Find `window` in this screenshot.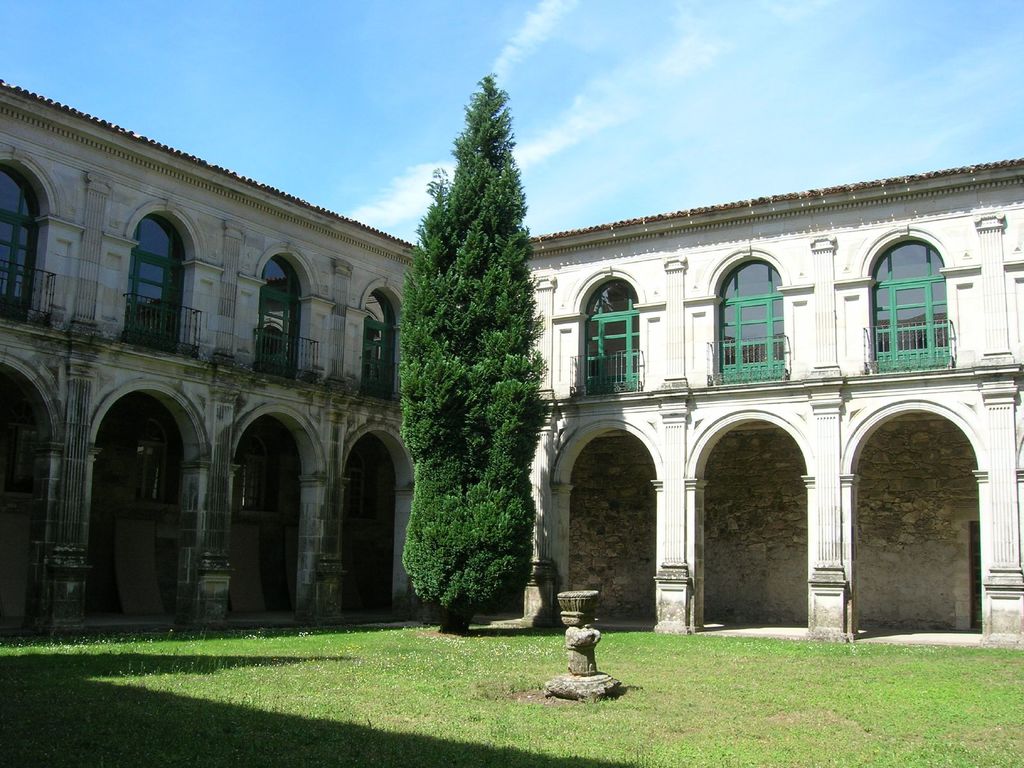
The bounding box for `window` is x1=631, y1=316, x2=640, y2=374.
